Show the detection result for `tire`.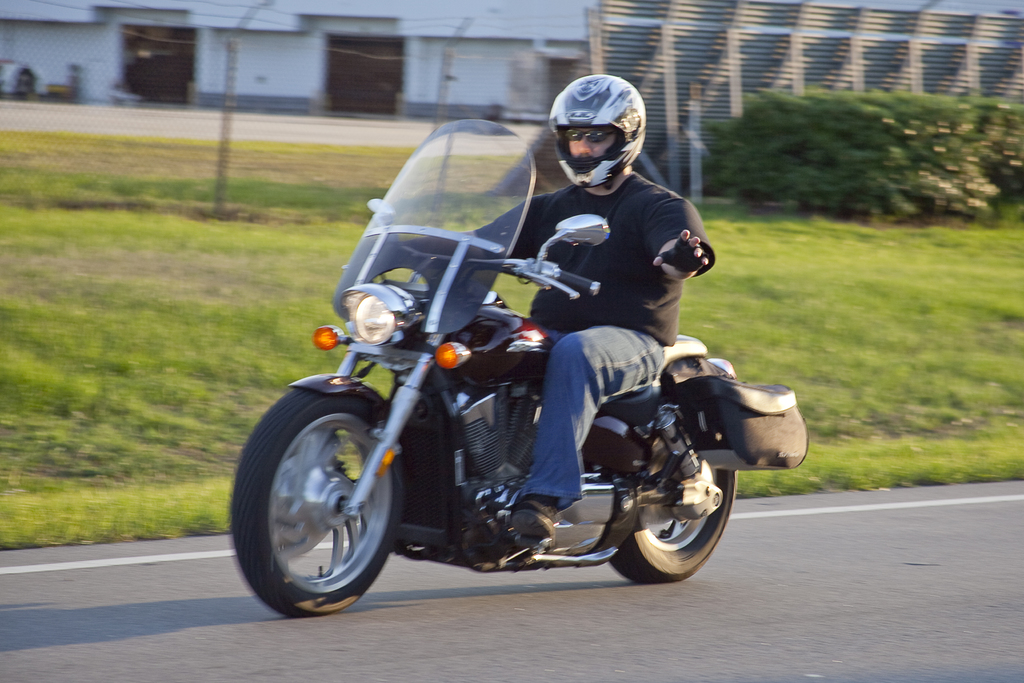
[237,370,401,620].
